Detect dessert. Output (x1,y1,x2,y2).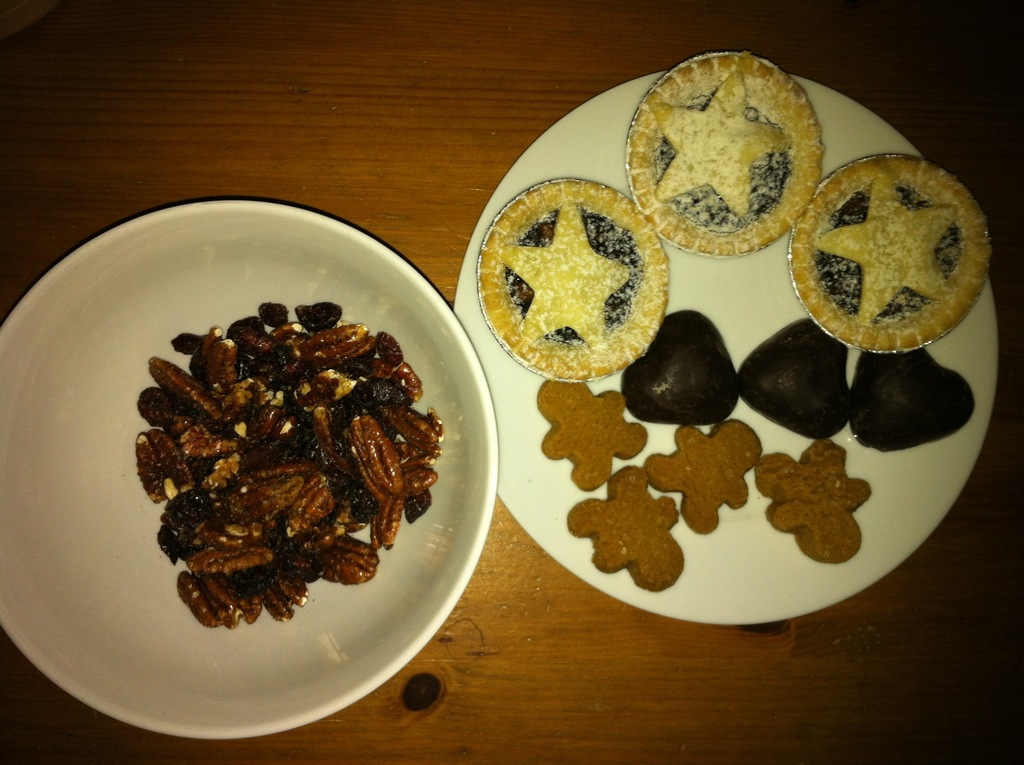
(753,439,874,566).
